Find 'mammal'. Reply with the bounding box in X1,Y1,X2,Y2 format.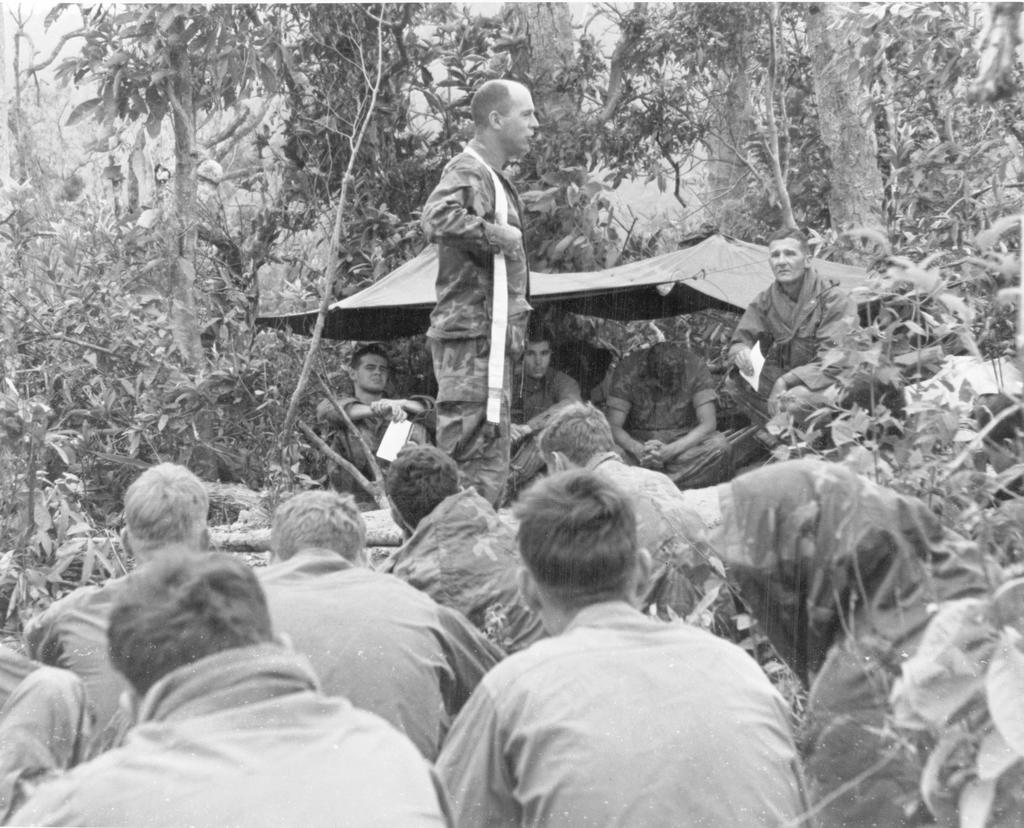
418,77,538,504.
